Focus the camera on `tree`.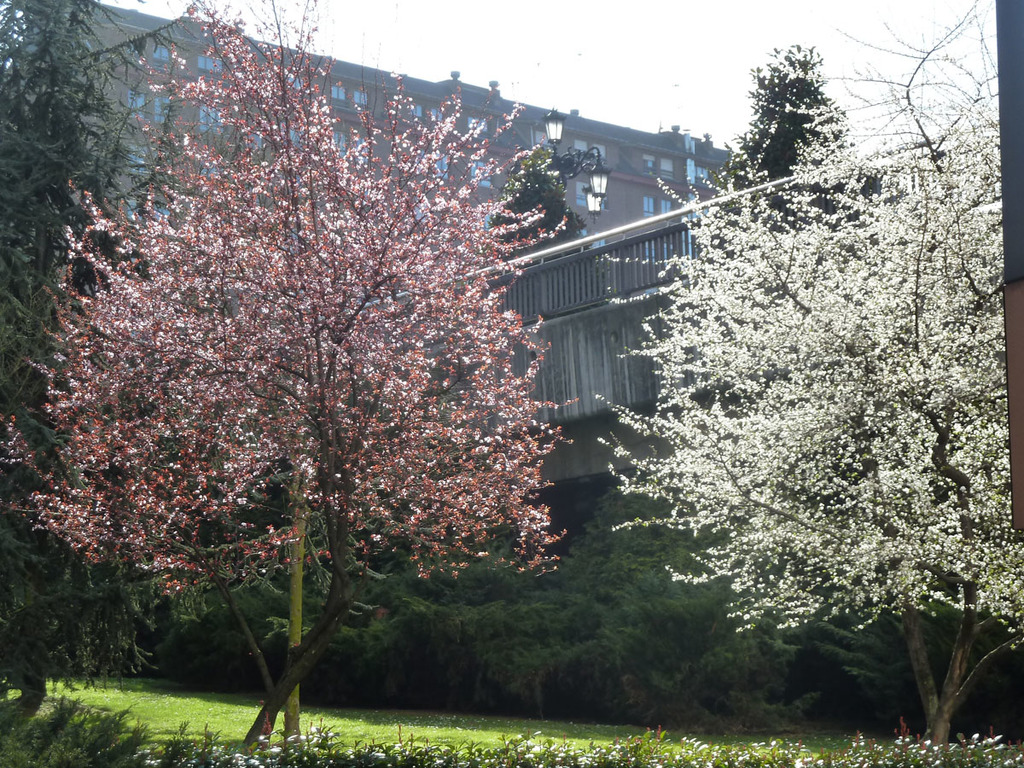
Focus region: bbox(0, 0, 570, 759).
